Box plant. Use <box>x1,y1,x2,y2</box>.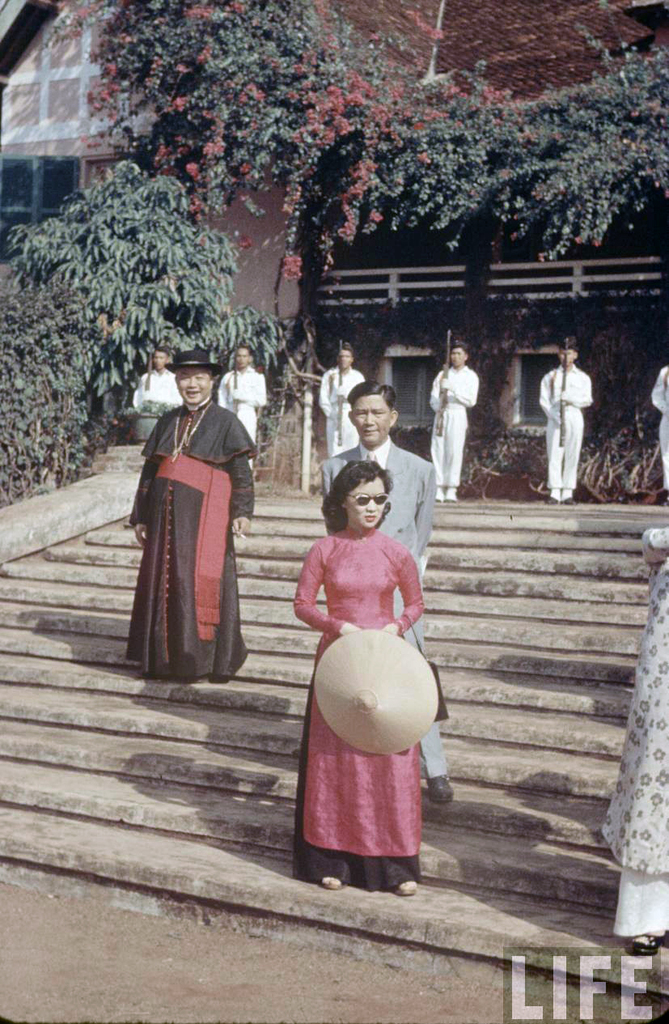
<box>18,142,243,445</box>.
